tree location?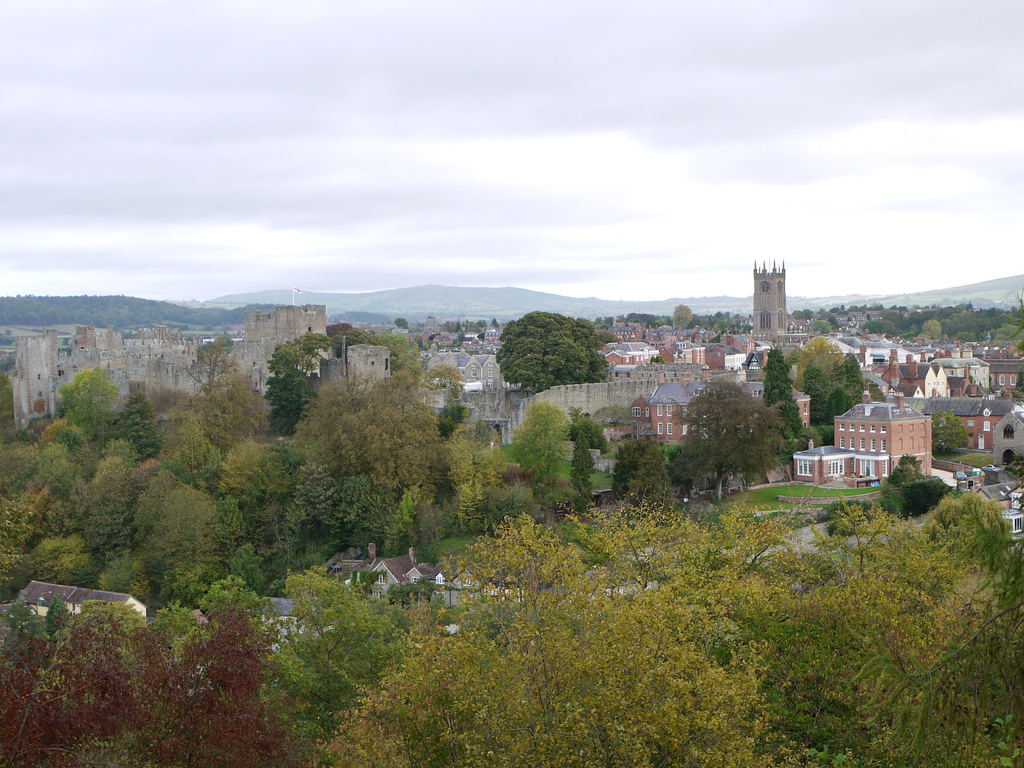
{"left": 264, "top": 332, "right": 330, "bottom": 433}
